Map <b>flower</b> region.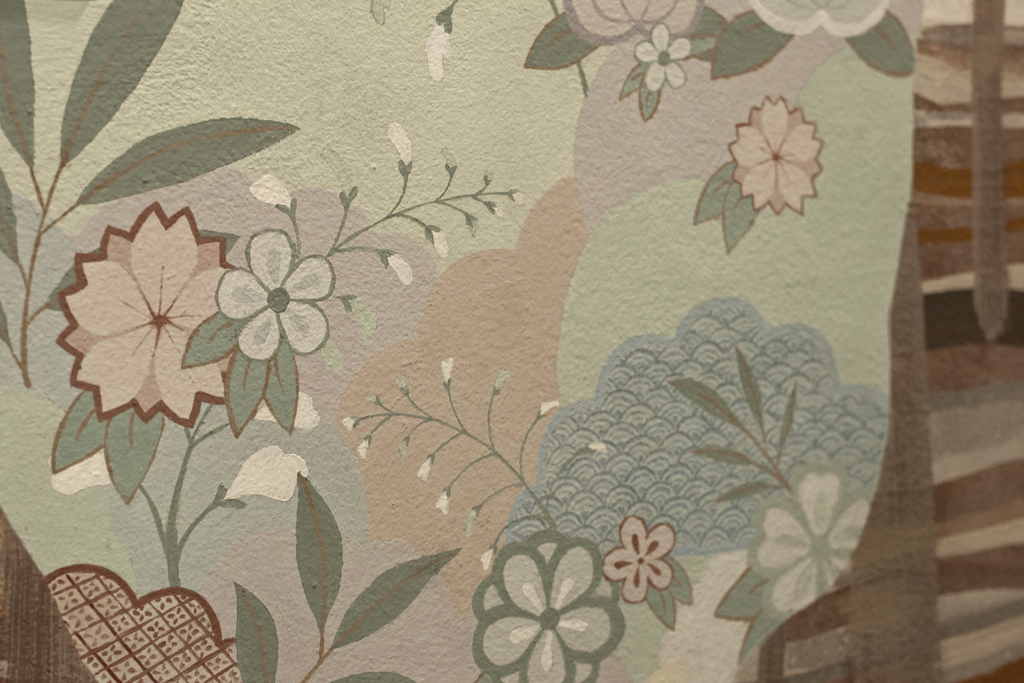
Mapped to [x1=604, y1=509, x2=688, y2=600].
